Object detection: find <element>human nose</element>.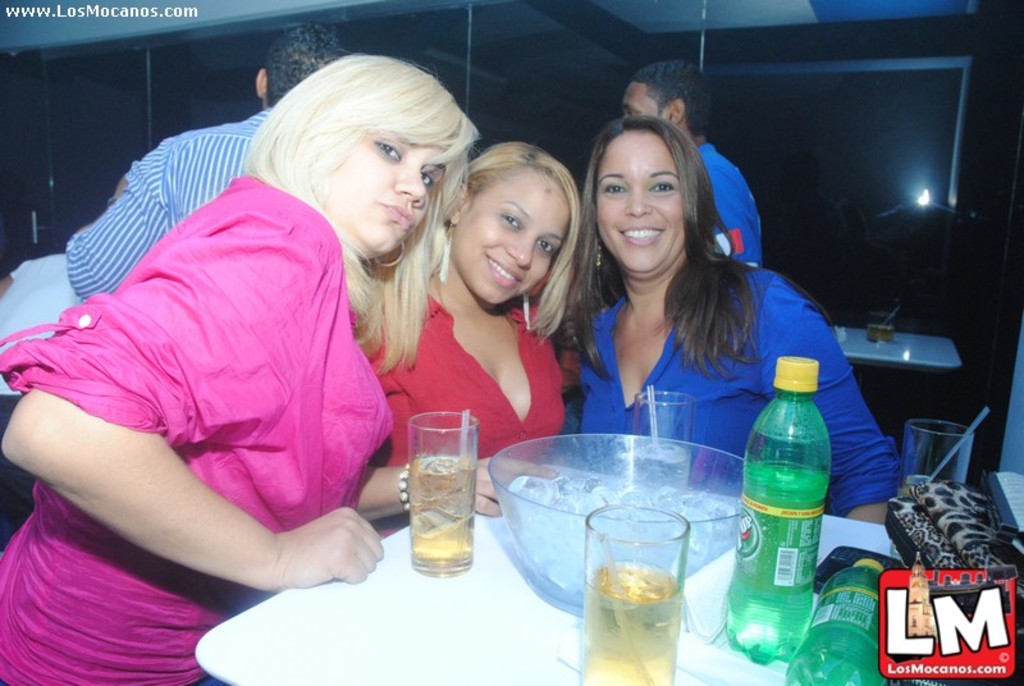
393:169:424:210.
